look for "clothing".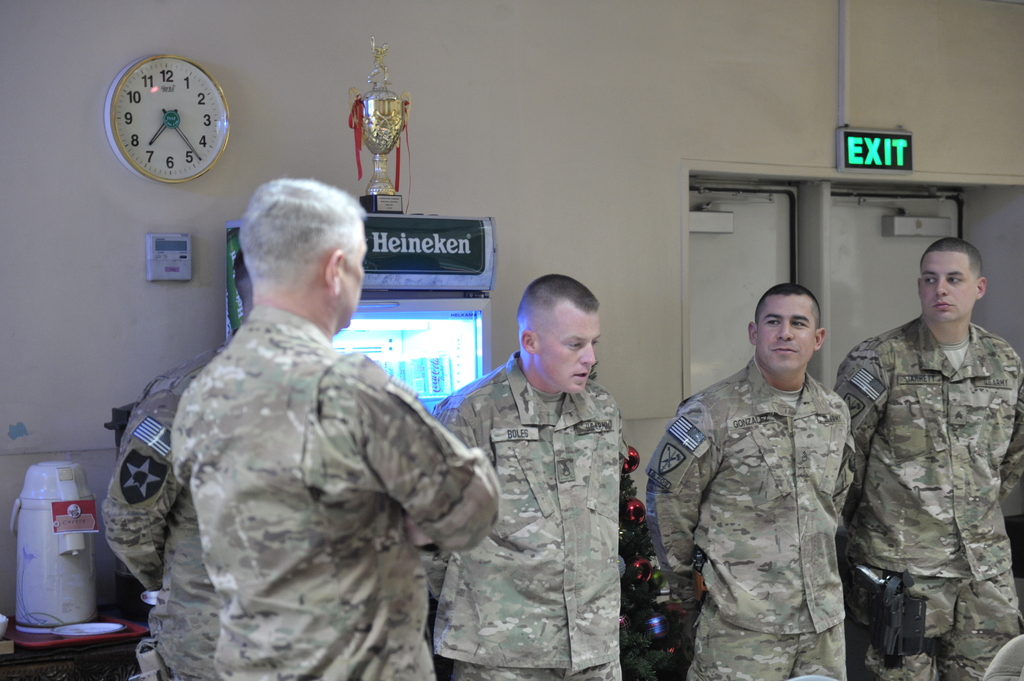
Found: Rect(173, 303, 502, 680).
